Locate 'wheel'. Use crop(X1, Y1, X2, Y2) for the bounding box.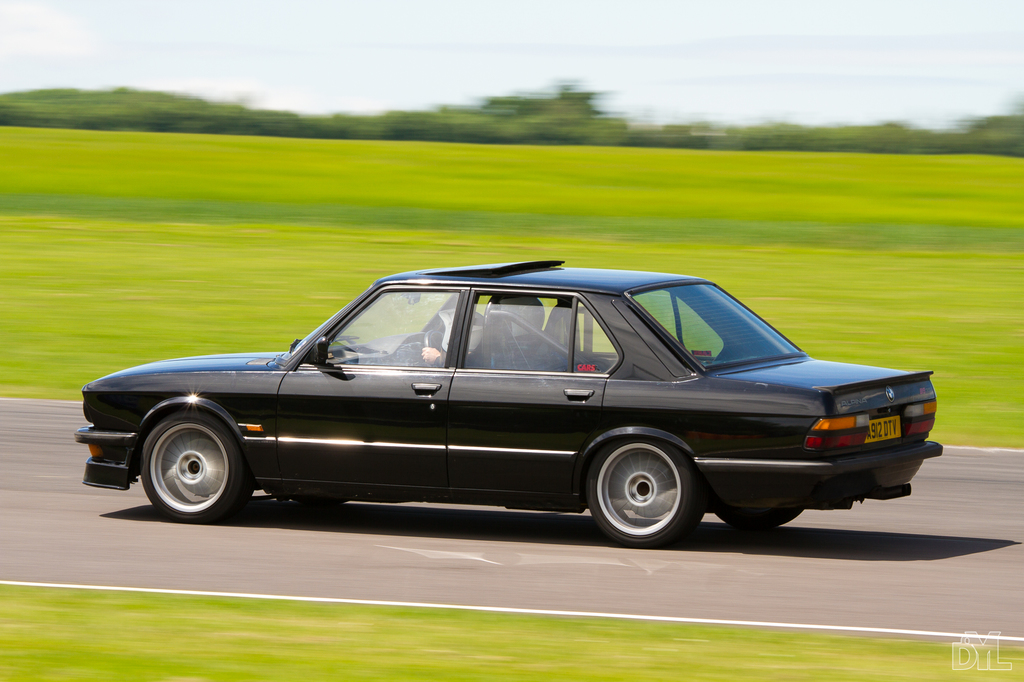
crop(140, 408, 245, 530).
